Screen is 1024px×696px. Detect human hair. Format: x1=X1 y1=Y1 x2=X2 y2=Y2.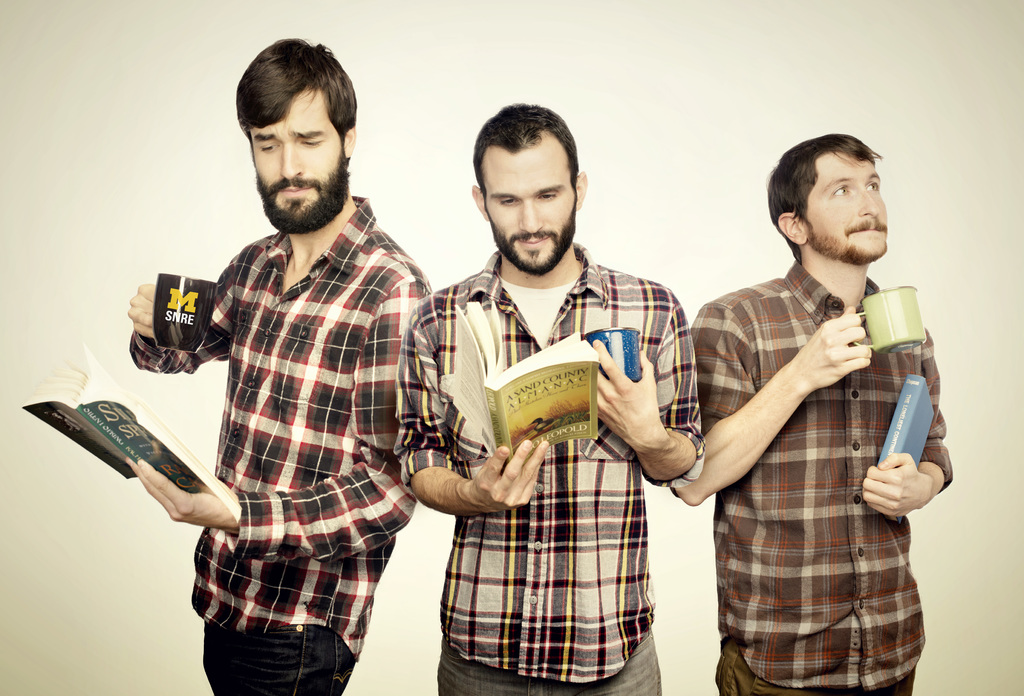
x1=234 y1=35 x2=360 y2=162.
